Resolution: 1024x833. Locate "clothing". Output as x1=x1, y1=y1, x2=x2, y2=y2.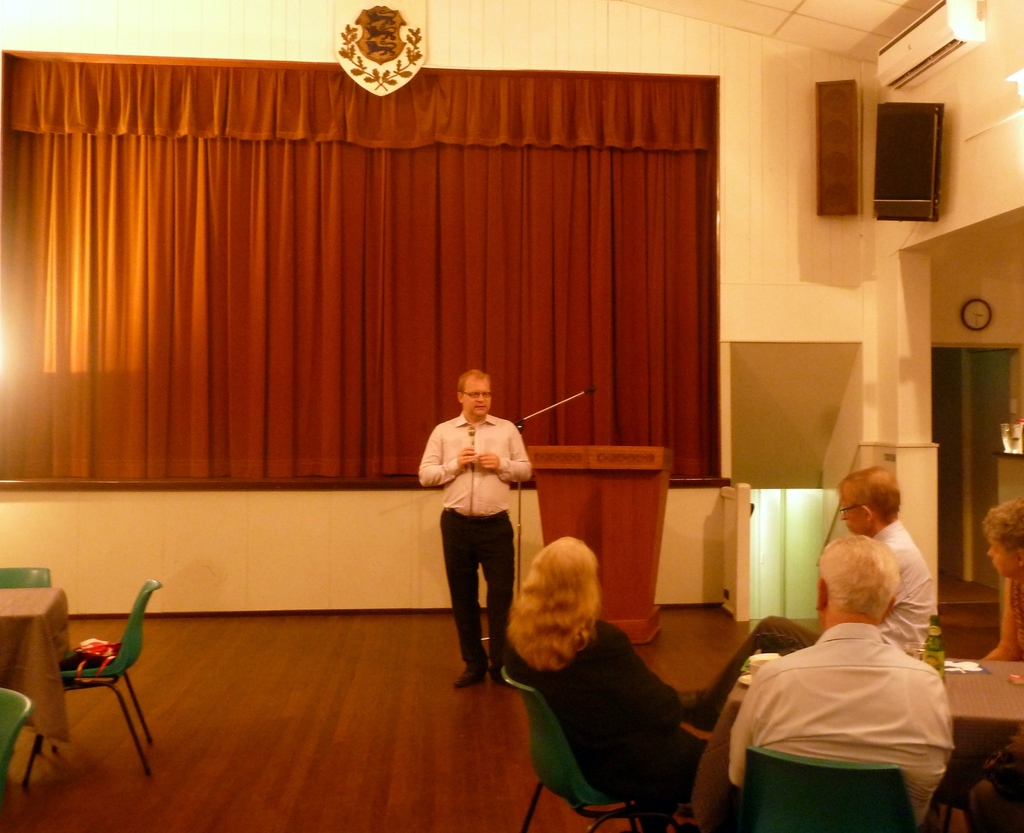
x1=682, y1=521, x2=938, y2=731.
